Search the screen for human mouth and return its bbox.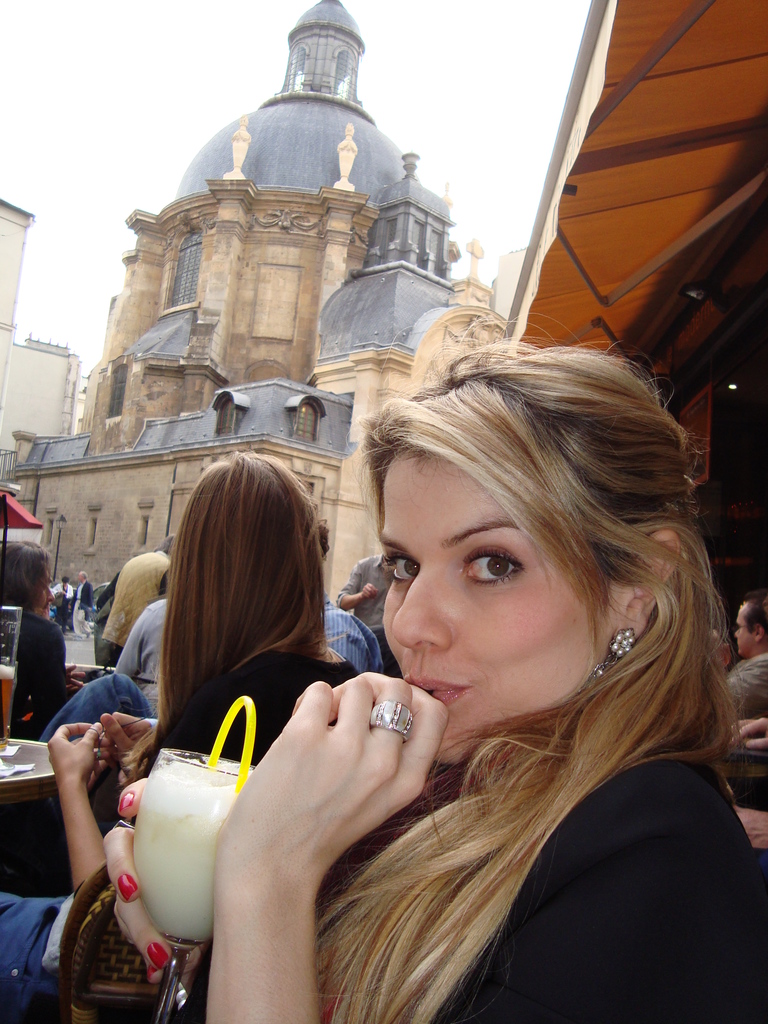
Found: {"x1": 410, "y1": 676, "x2": 469, "y2": 704}.
